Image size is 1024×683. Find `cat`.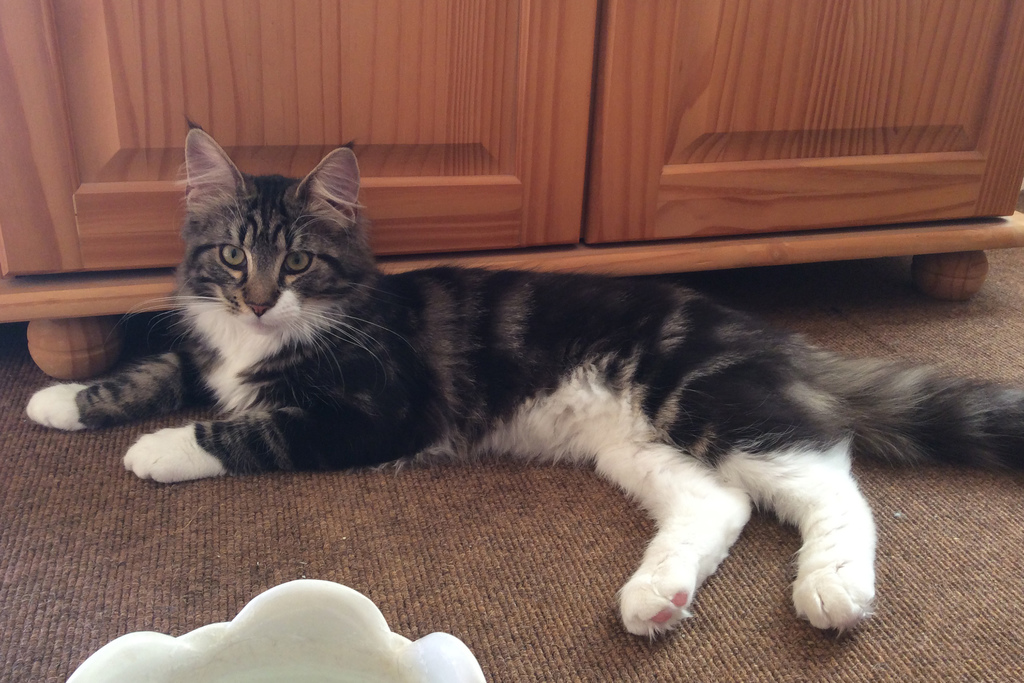
<region>23, 128, 1023, 645</region>.
